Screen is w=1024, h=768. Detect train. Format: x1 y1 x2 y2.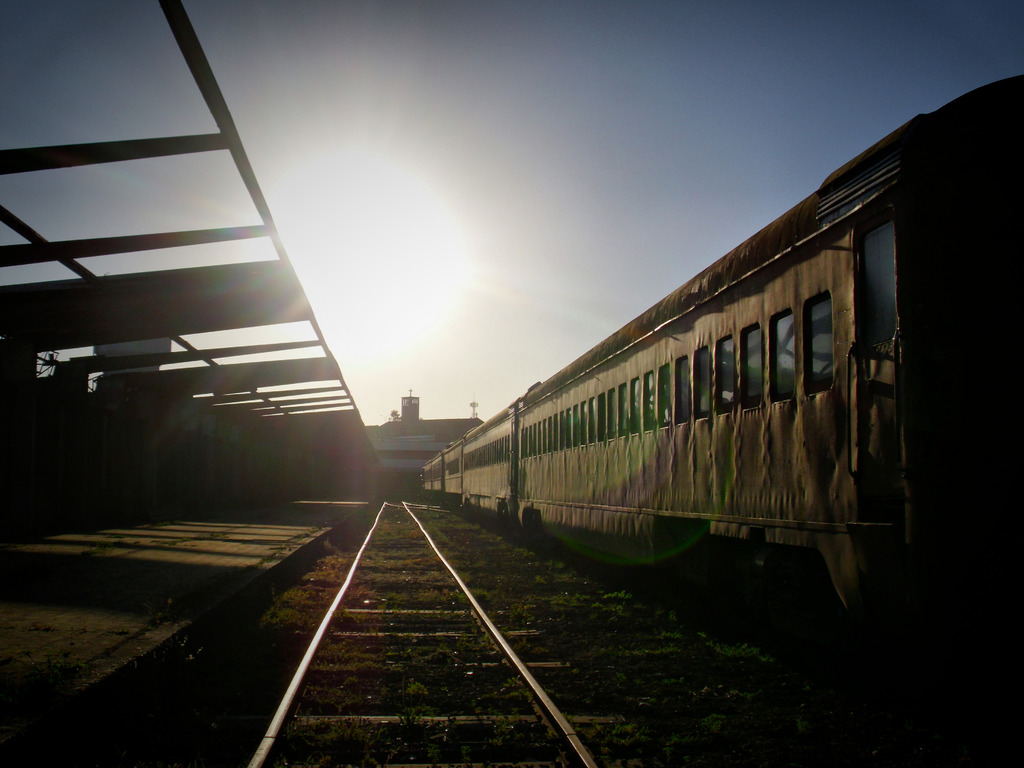
422 72 1023 641.
